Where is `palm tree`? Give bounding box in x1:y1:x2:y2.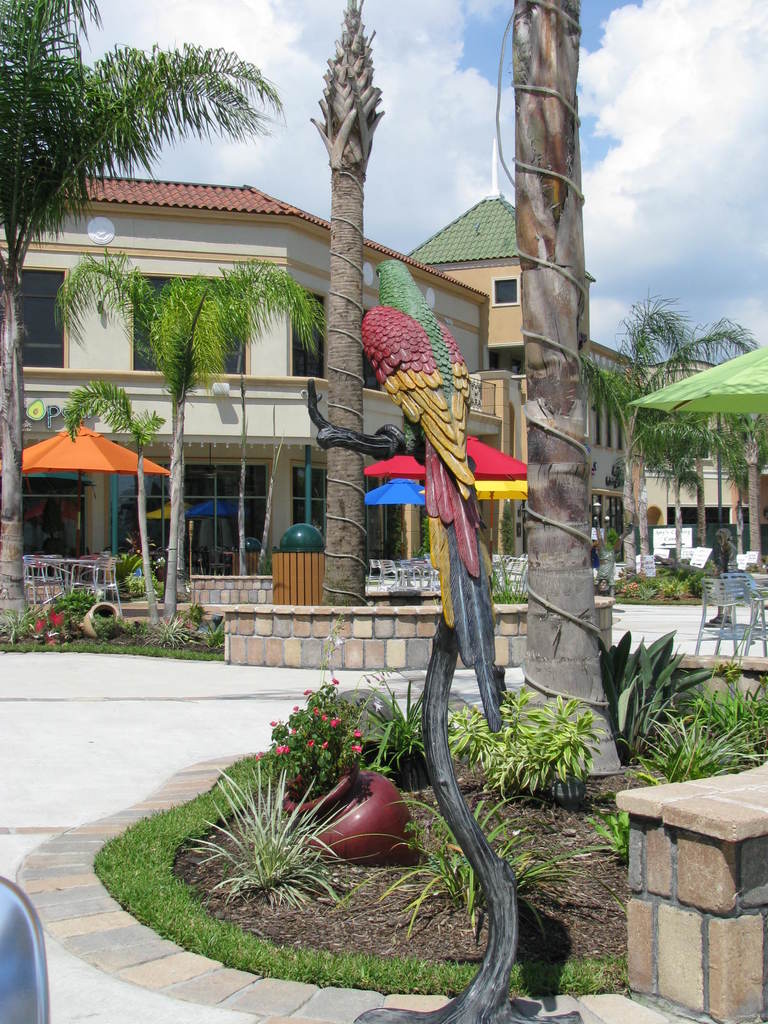
605:316:689:483.
